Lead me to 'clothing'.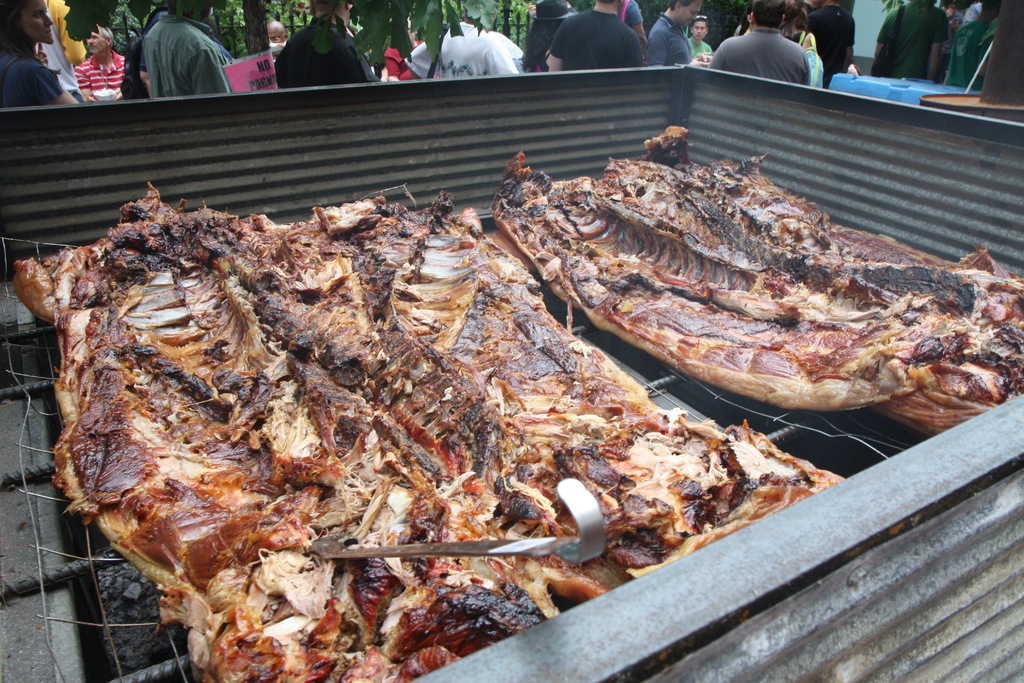
Lead to [x1=282, y1=21, x2=376, y2=88].
